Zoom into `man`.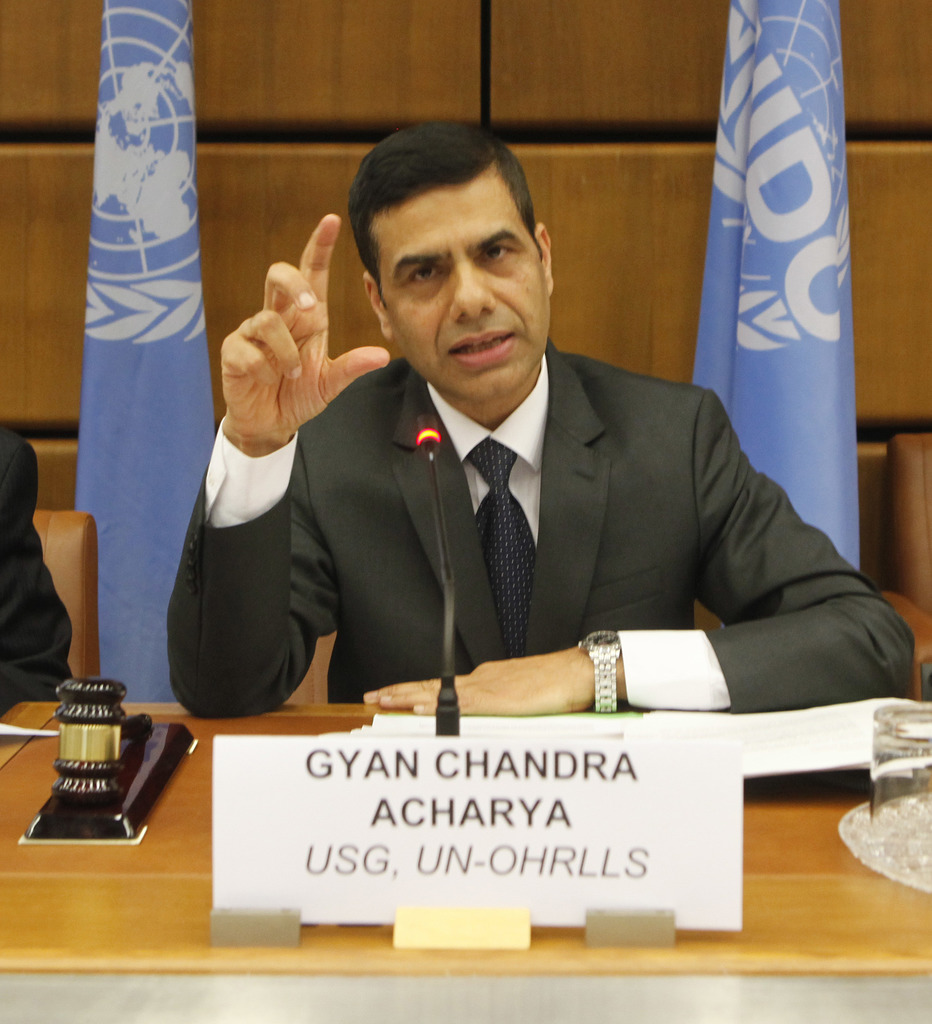
Zoom target: x1=163, y1=120, x2=916, y2=715.
